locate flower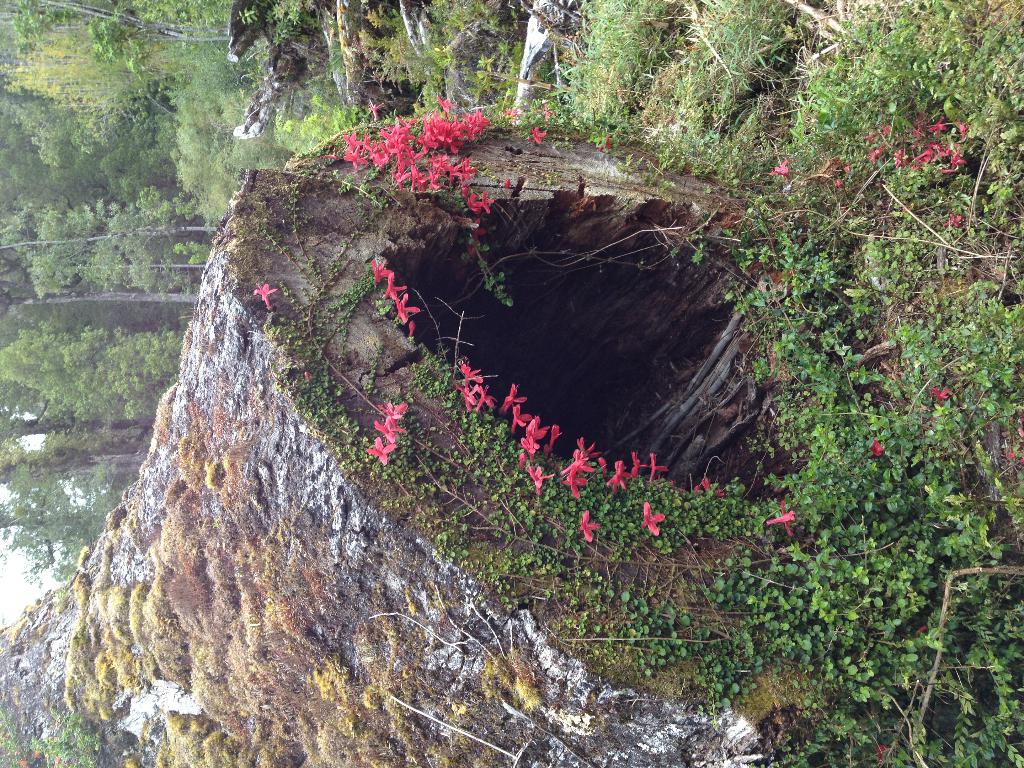
pyautogui.locateOnScreen(530, 125, 546, 147)
